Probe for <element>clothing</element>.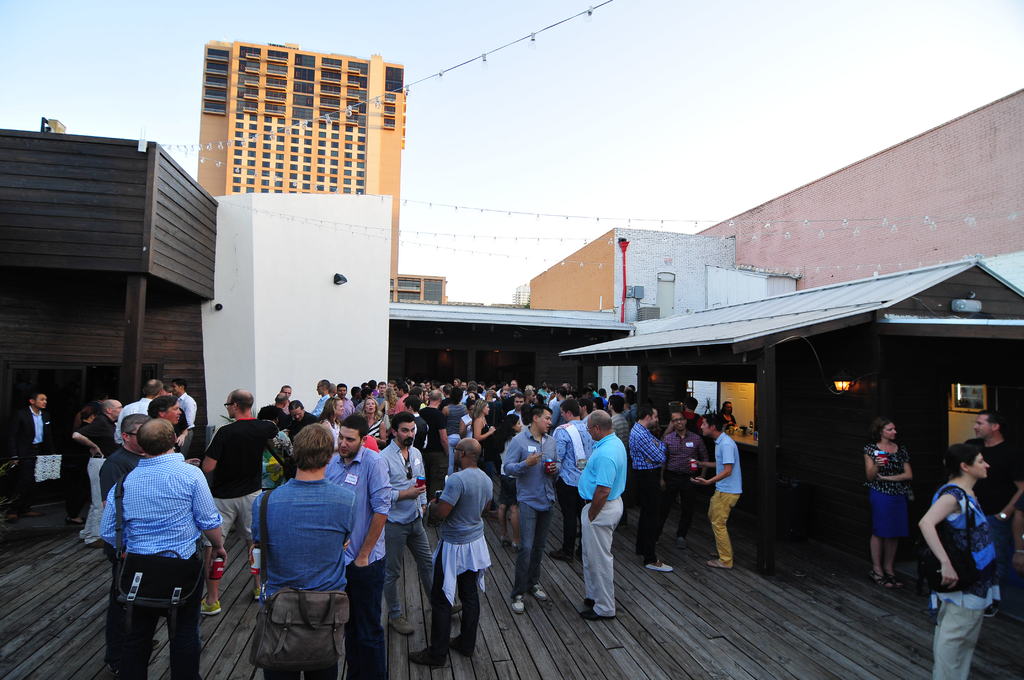
Probe result: box(966, 439, 1023, 601).
